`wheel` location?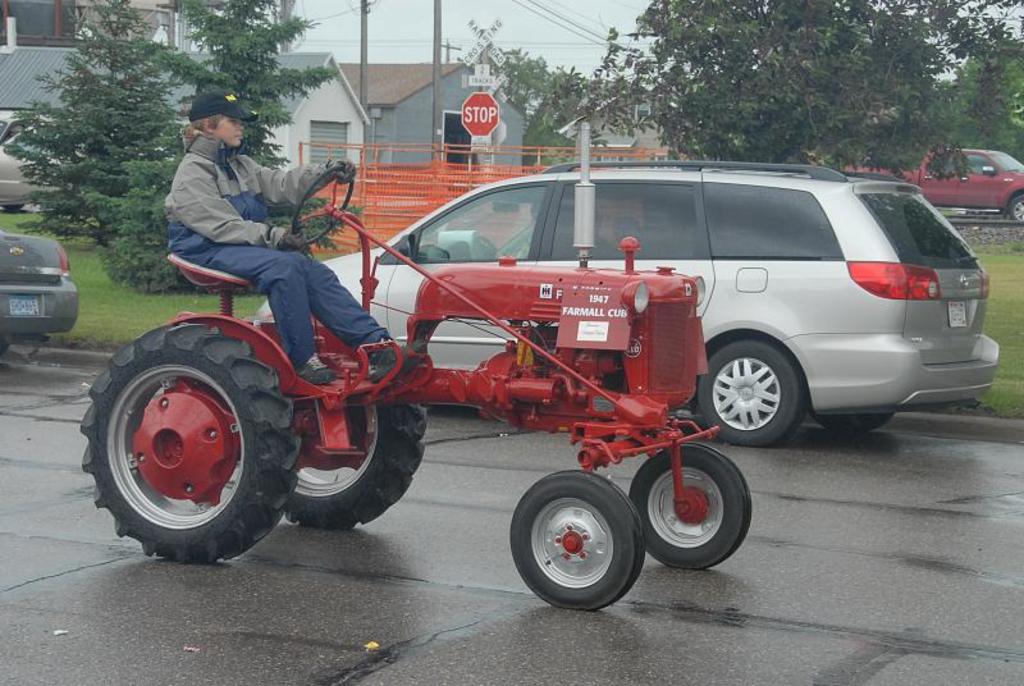
bbox=[808, 407, 891, 434]
